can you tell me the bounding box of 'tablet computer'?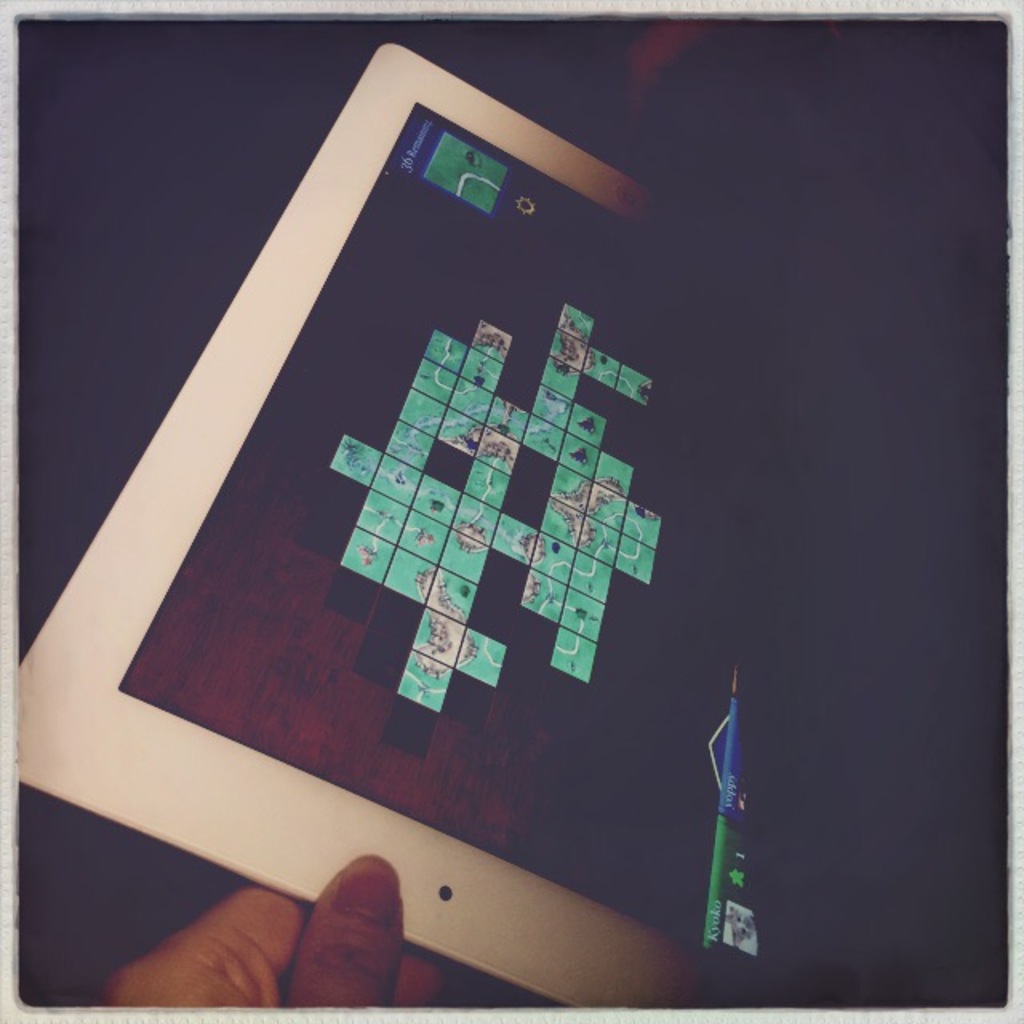
[18, 46, 781, 1013].
